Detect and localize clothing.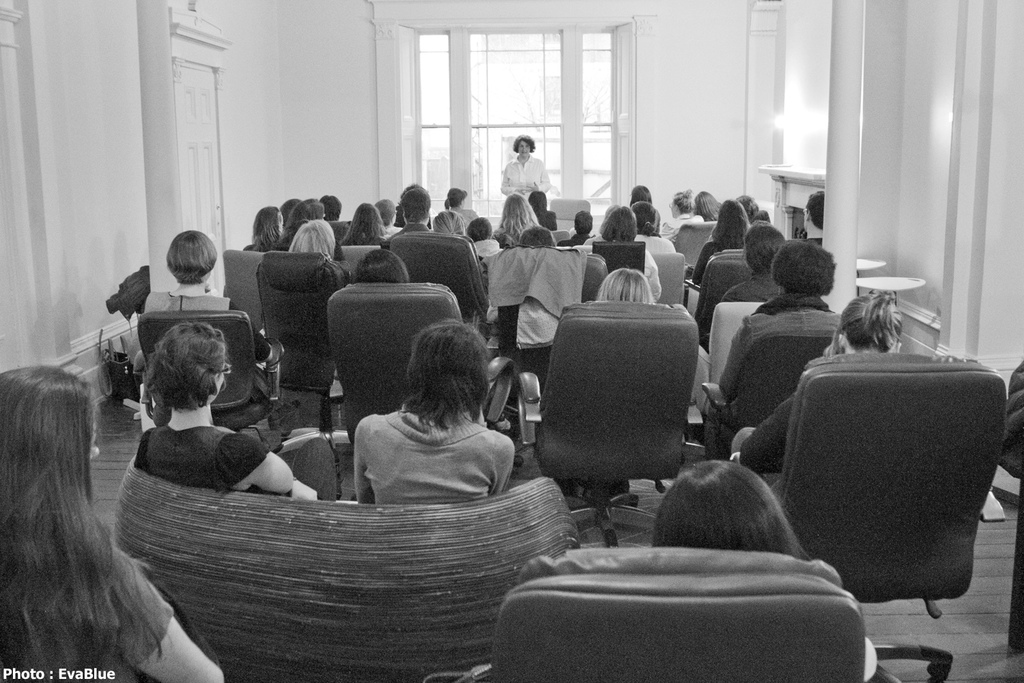
Localized at {"x1": 343, "y1": 401, "x2": 522, "y2": 530}.
